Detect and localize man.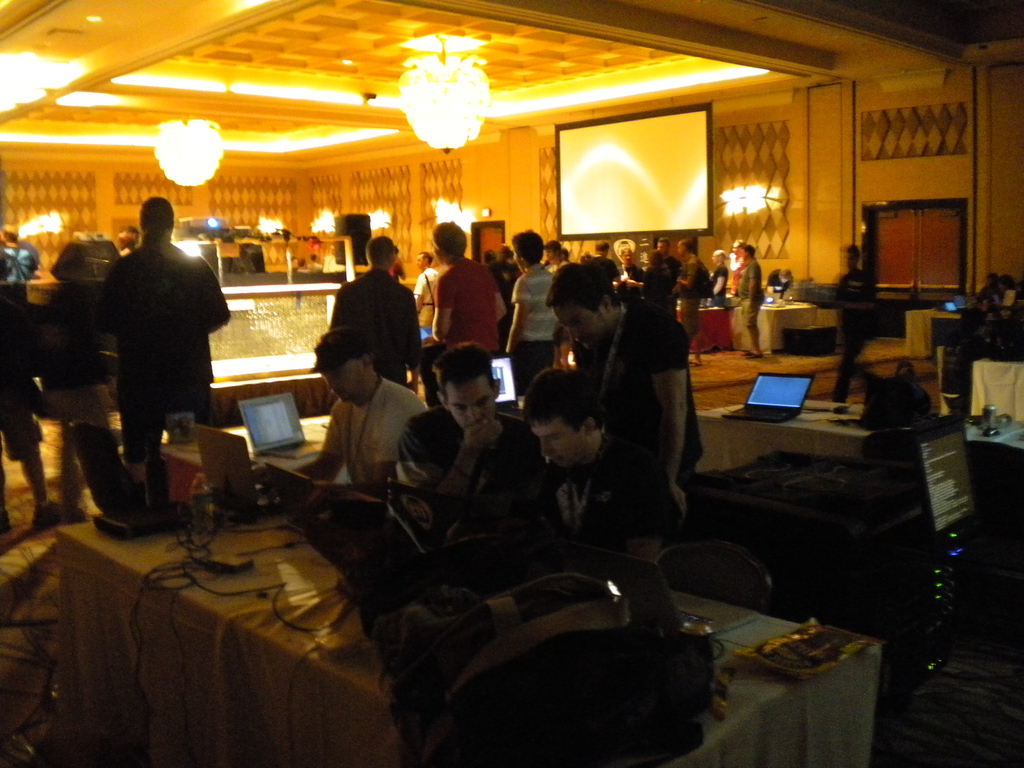
Localized at x1=545 y1=264 x2=709 y2=503.
